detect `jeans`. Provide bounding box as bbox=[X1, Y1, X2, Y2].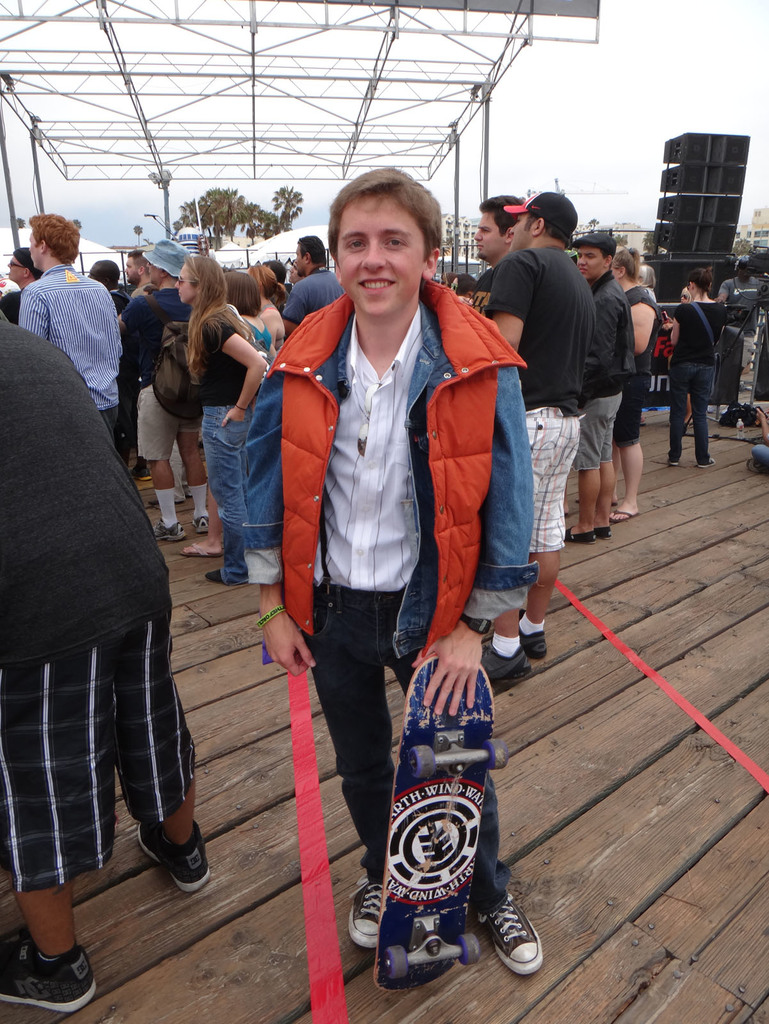
bbox=[665, 361, 716, 461].
